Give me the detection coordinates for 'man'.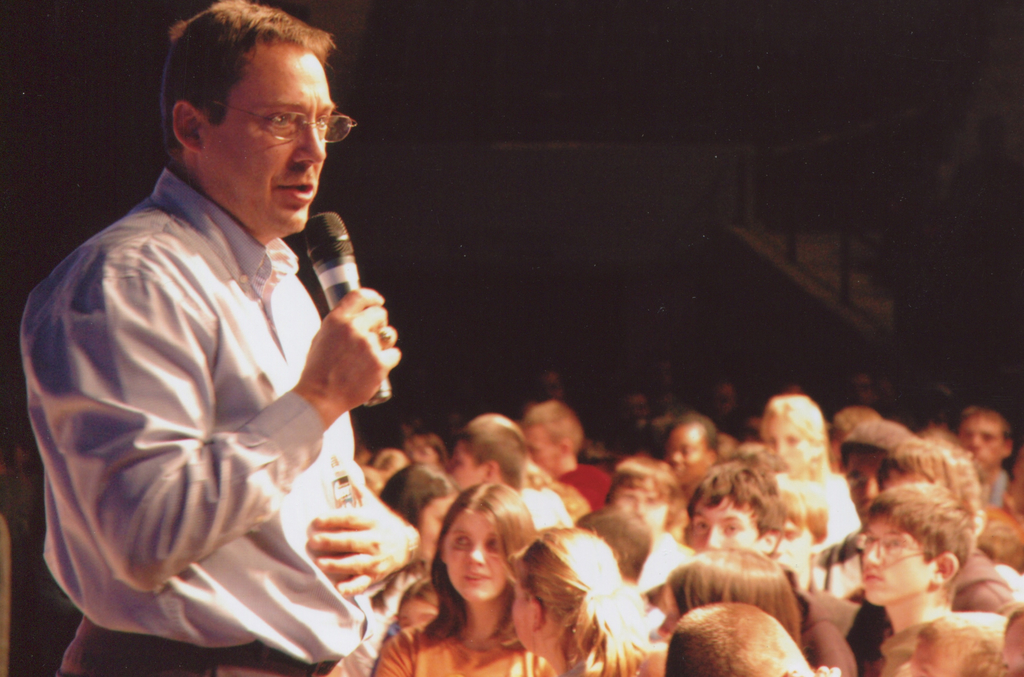
663, 408, 719, 502.
